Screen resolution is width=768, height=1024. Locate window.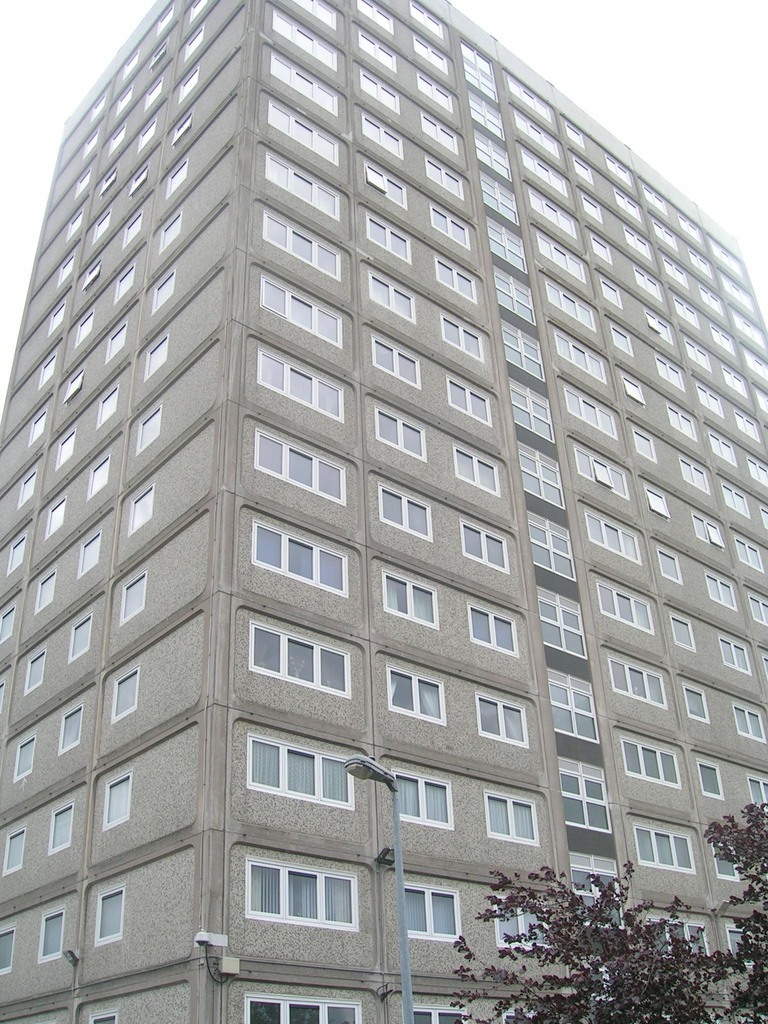
[370, 268, 417, 319].
